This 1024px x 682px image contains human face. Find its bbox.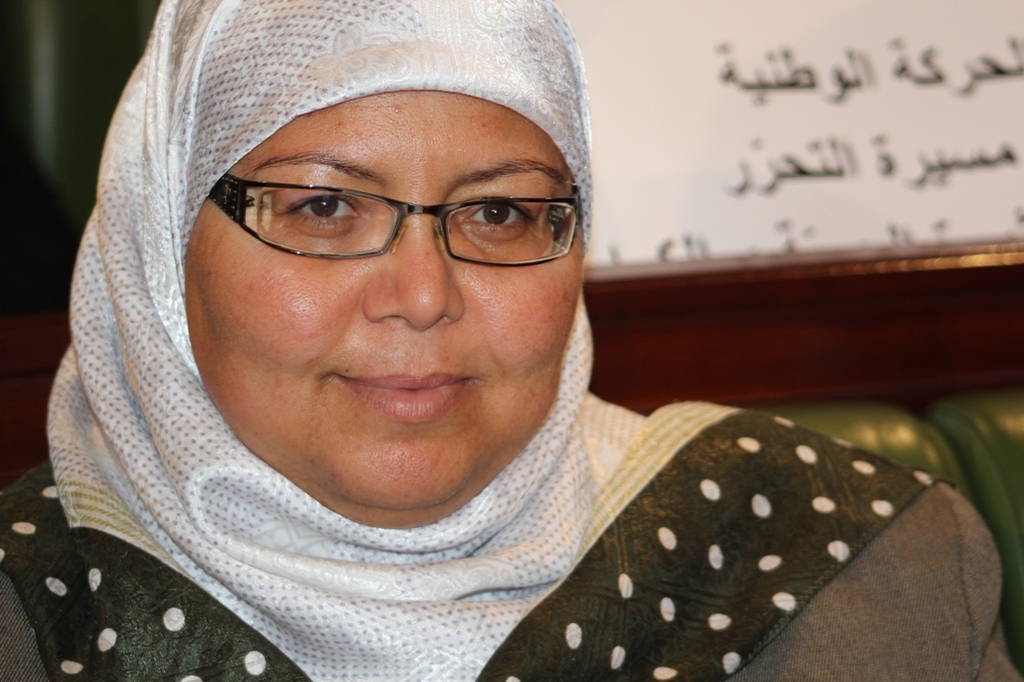
187, 91, 586, 504.
